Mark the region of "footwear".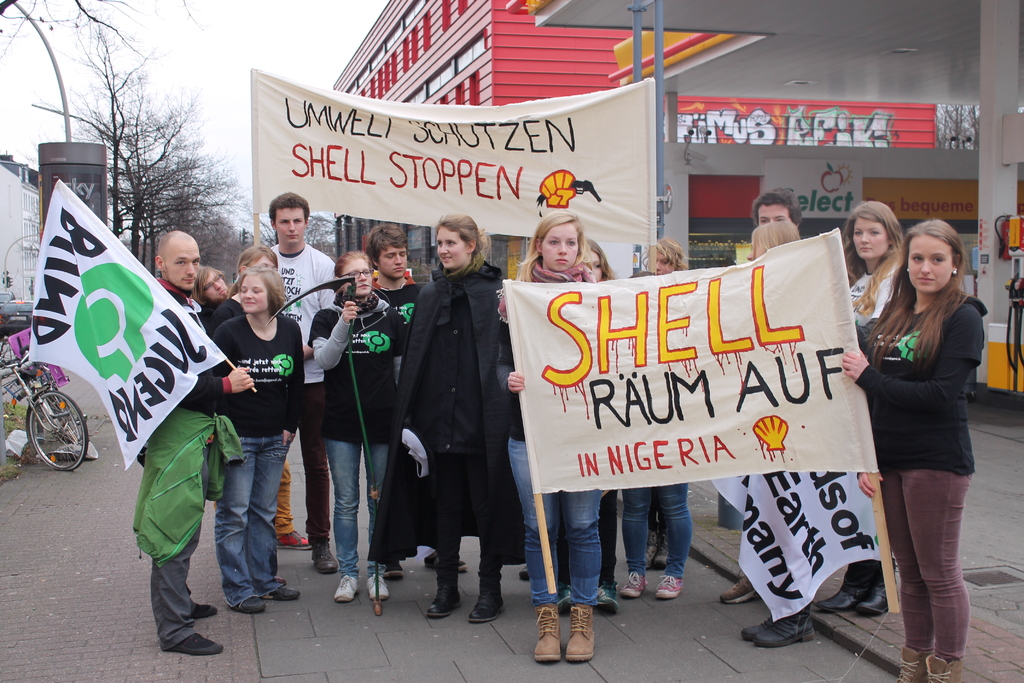
Region: [279,530,310,552].
